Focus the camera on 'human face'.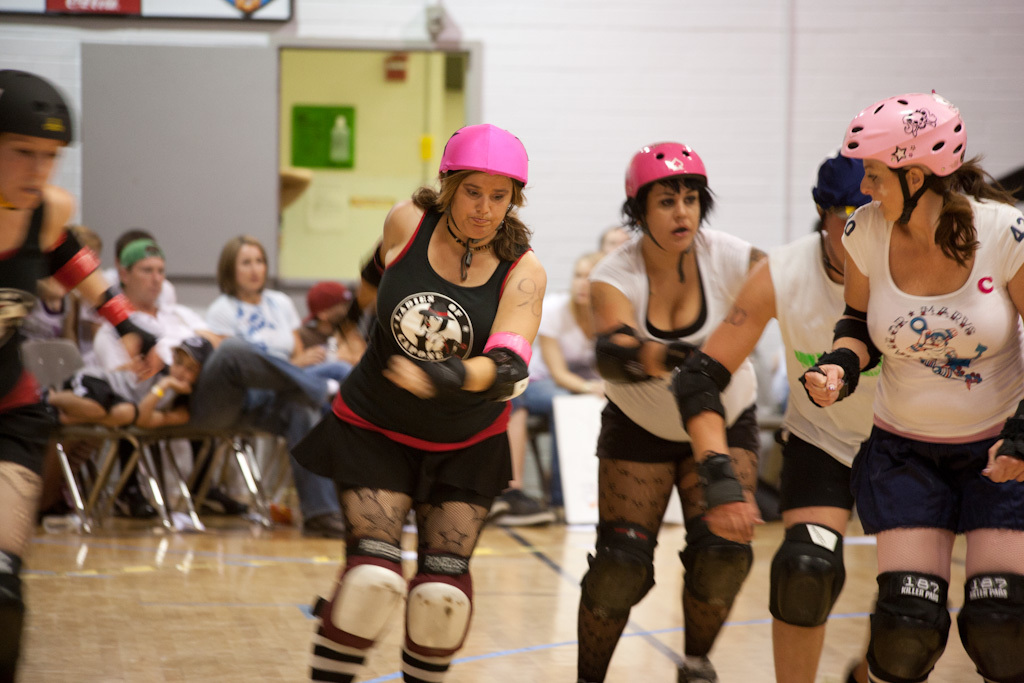
Focus region: <box>127,253,166,308</box>.
